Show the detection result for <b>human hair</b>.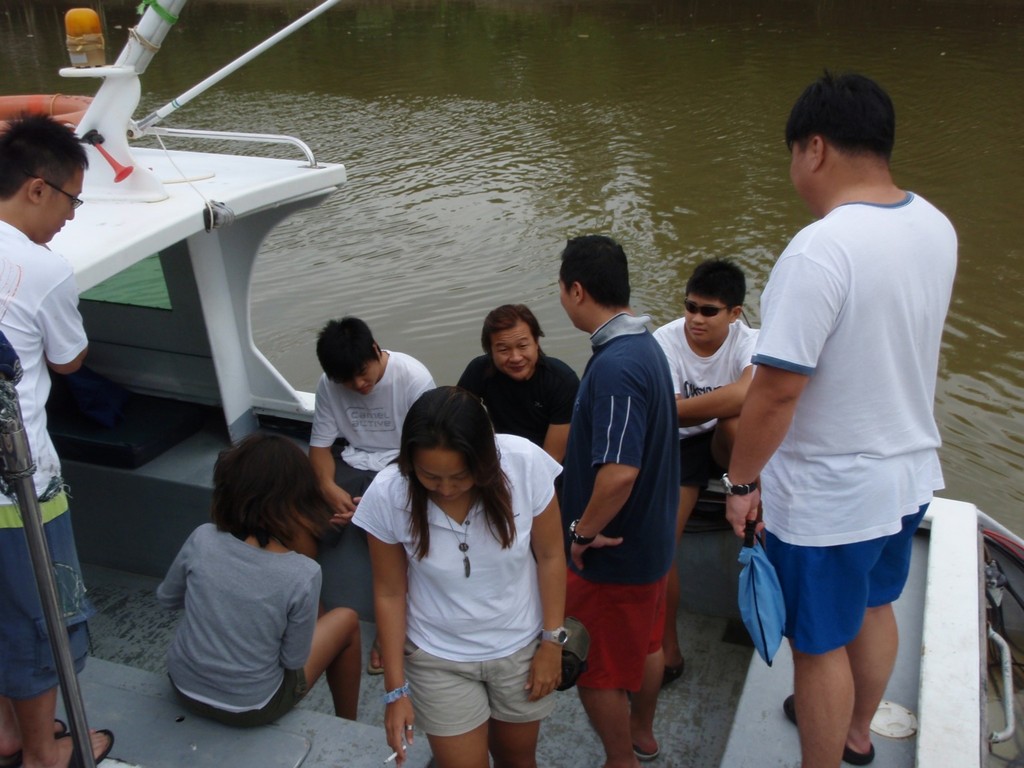
[212, 433, 319, 548].
